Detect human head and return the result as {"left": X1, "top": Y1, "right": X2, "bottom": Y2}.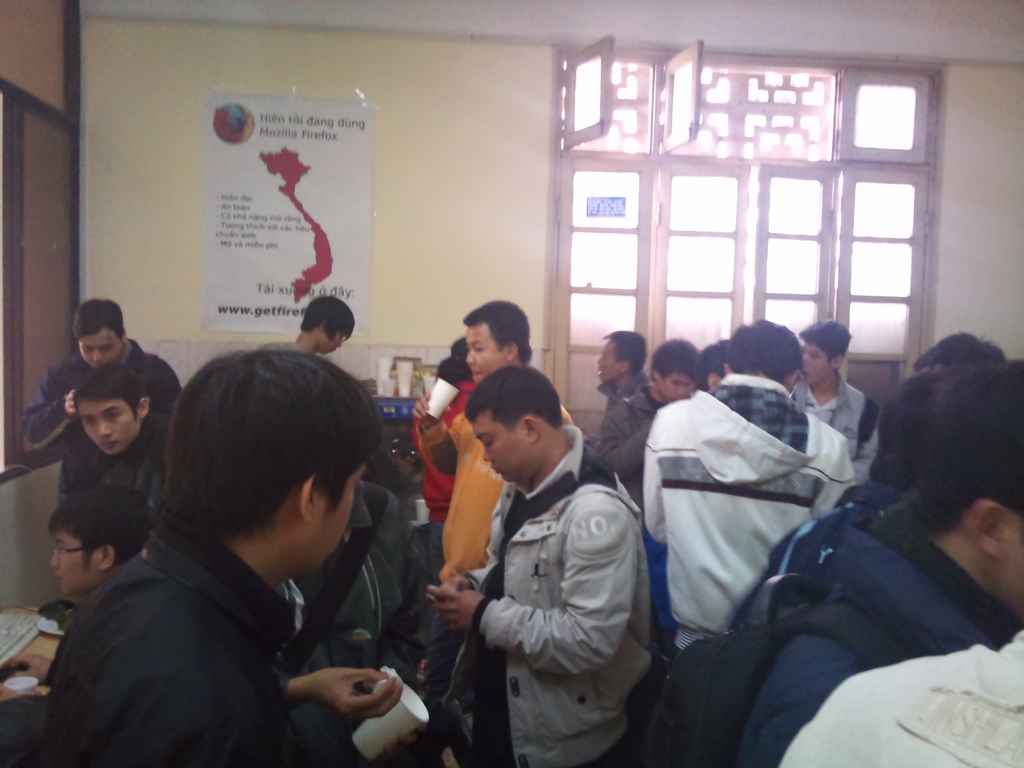
{"left": 593, "top": 332, "right": 644, "bottom": 380}.
